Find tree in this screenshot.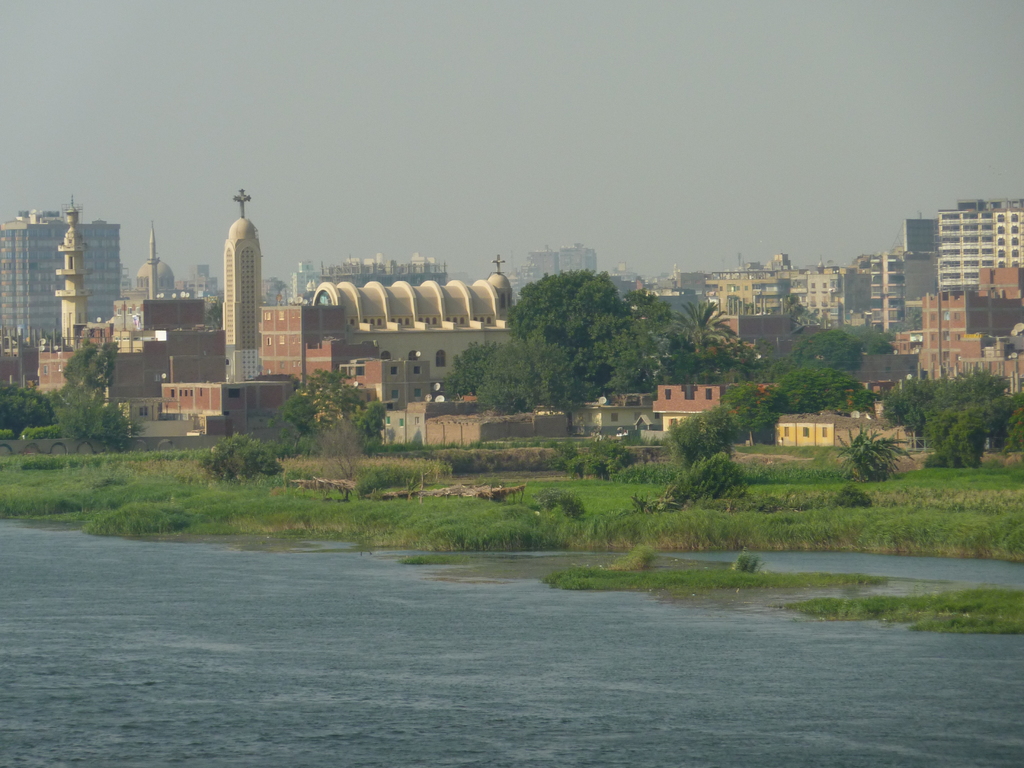
The bounding box for tree is crop(653, 333, 728, 376).
